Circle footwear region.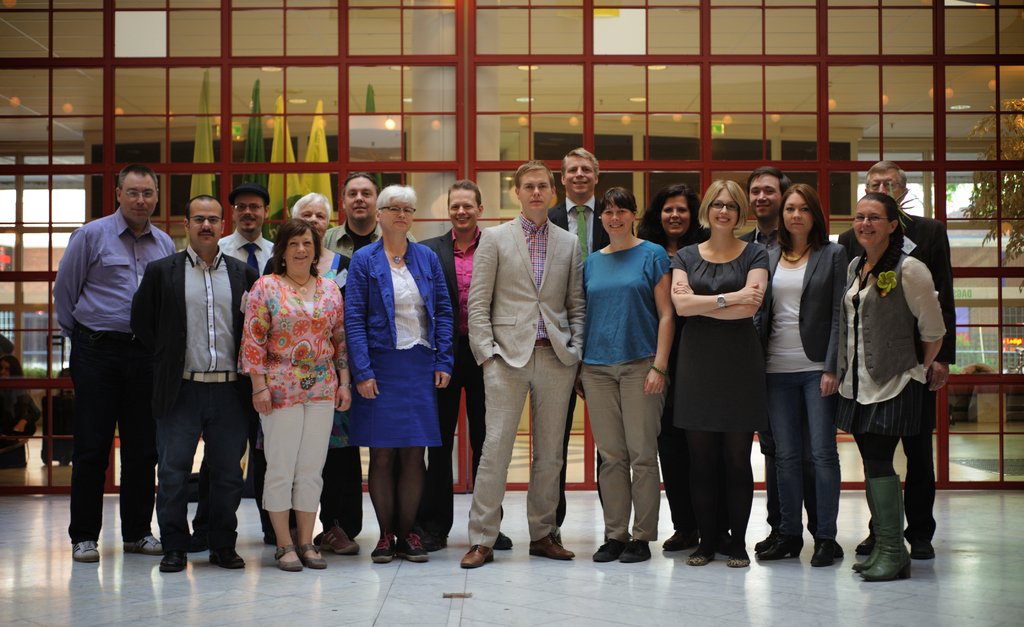
Region: l=589, t=534, r=630, b=562.
